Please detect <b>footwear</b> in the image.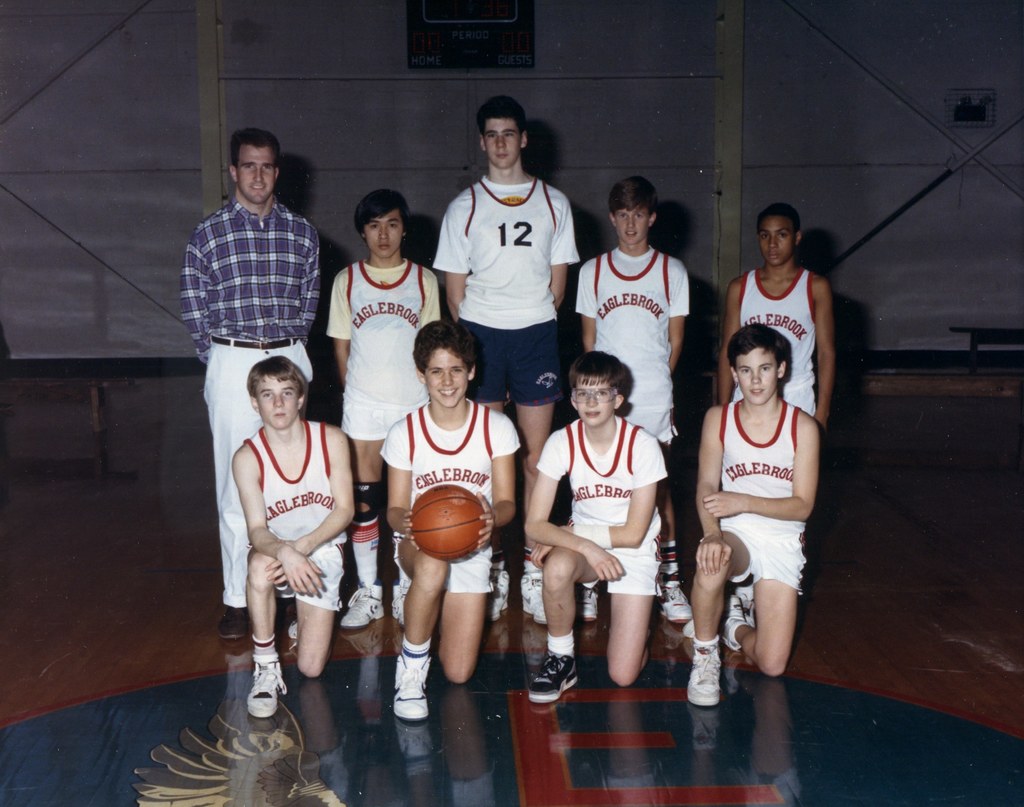
(left=342, top=583, right=387, bottom=626).
